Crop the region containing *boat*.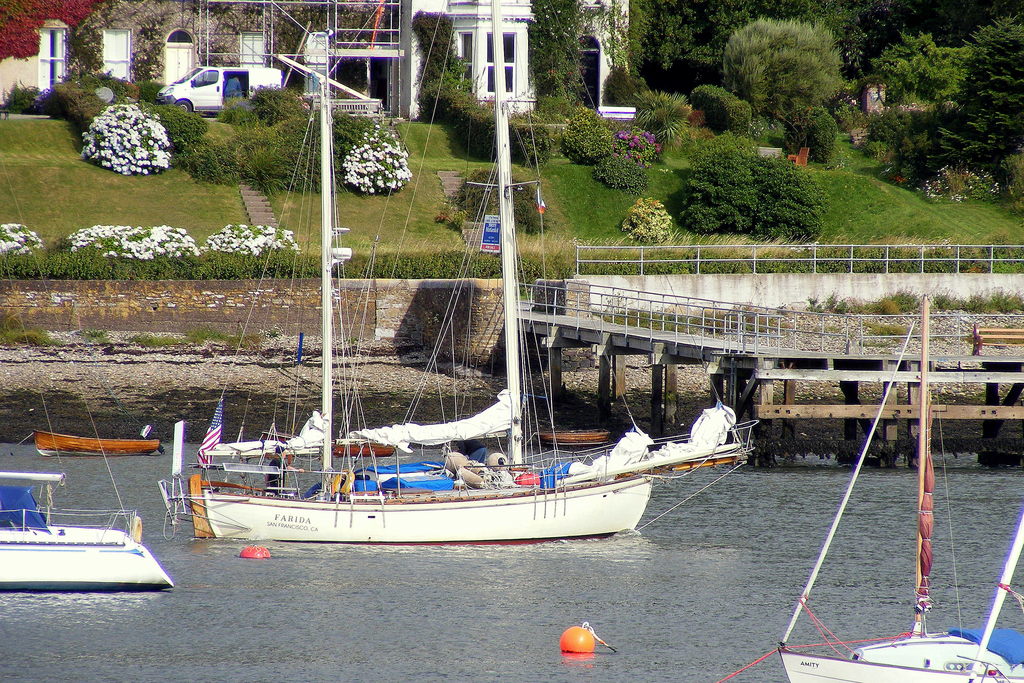
Crop region: 776 299 1023 682.
